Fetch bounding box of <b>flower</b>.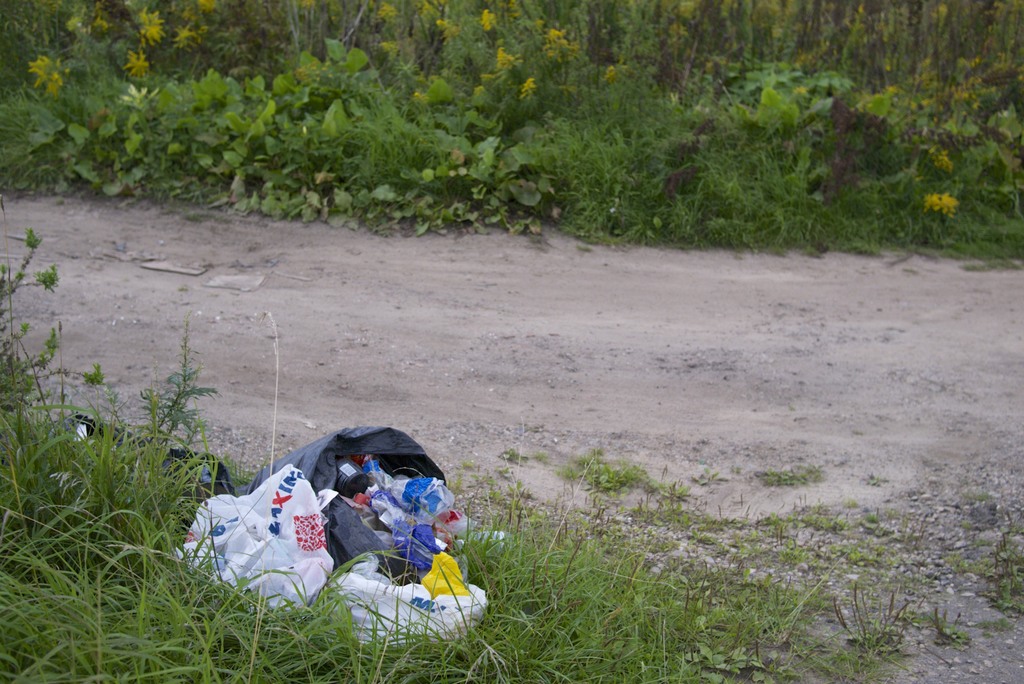
Bbox: x1=124, y1=49, x2=148, y2=81.
